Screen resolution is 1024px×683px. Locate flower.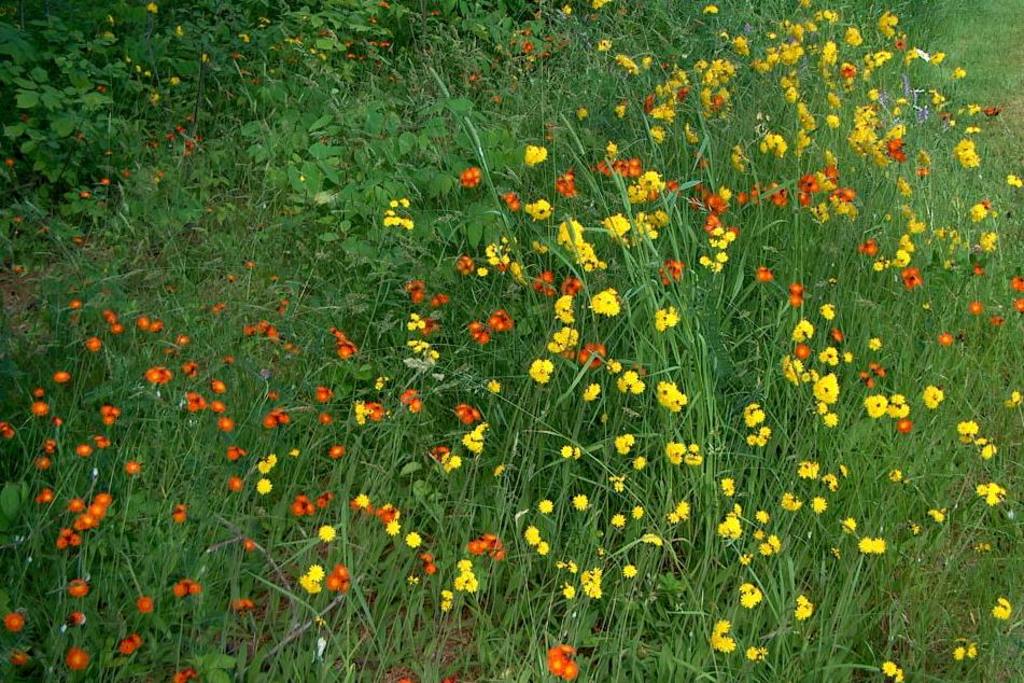
[209, 377, 223, 393].
